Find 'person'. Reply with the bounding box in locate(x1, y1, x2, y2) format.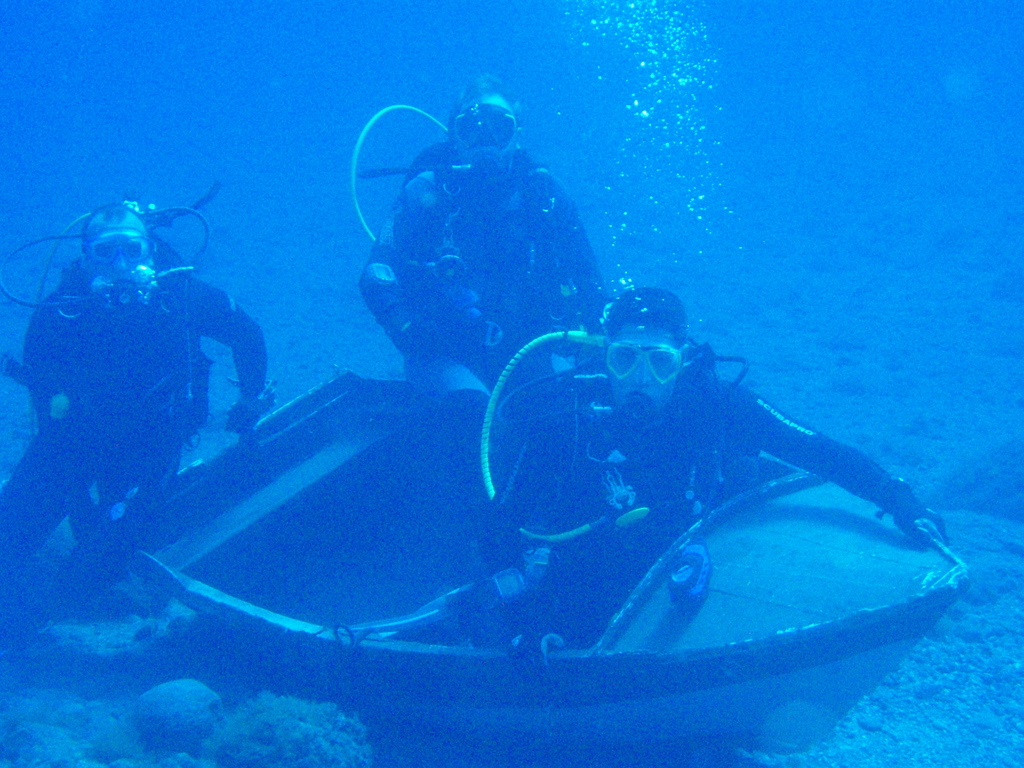
locate(465, 283, 947, 644).
